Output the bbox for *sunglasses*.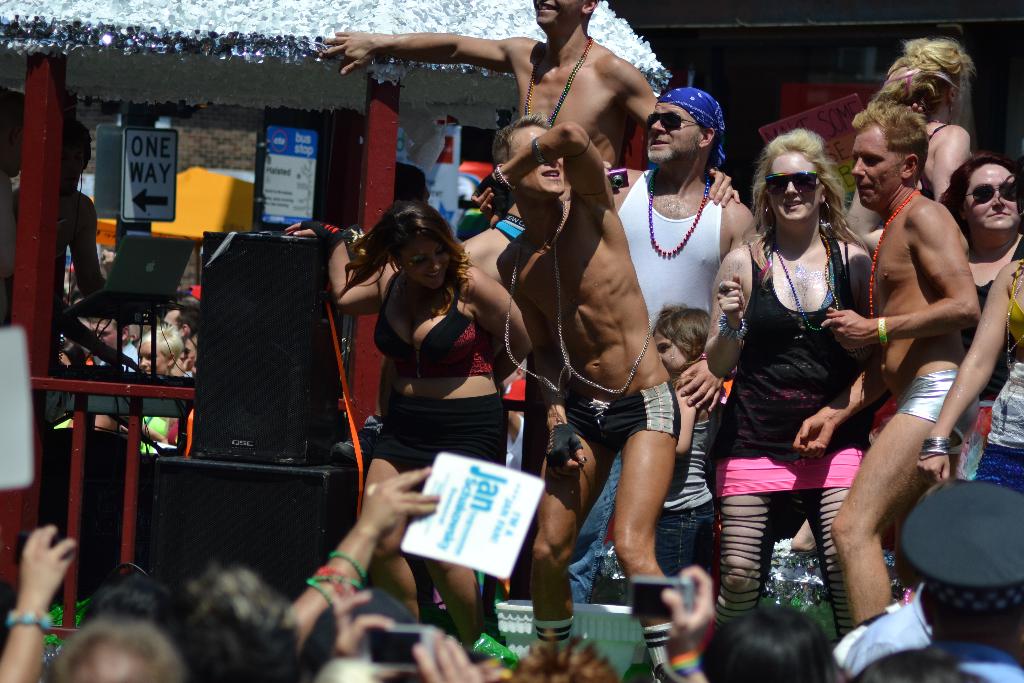
crop(394, 247, 453, 270).
